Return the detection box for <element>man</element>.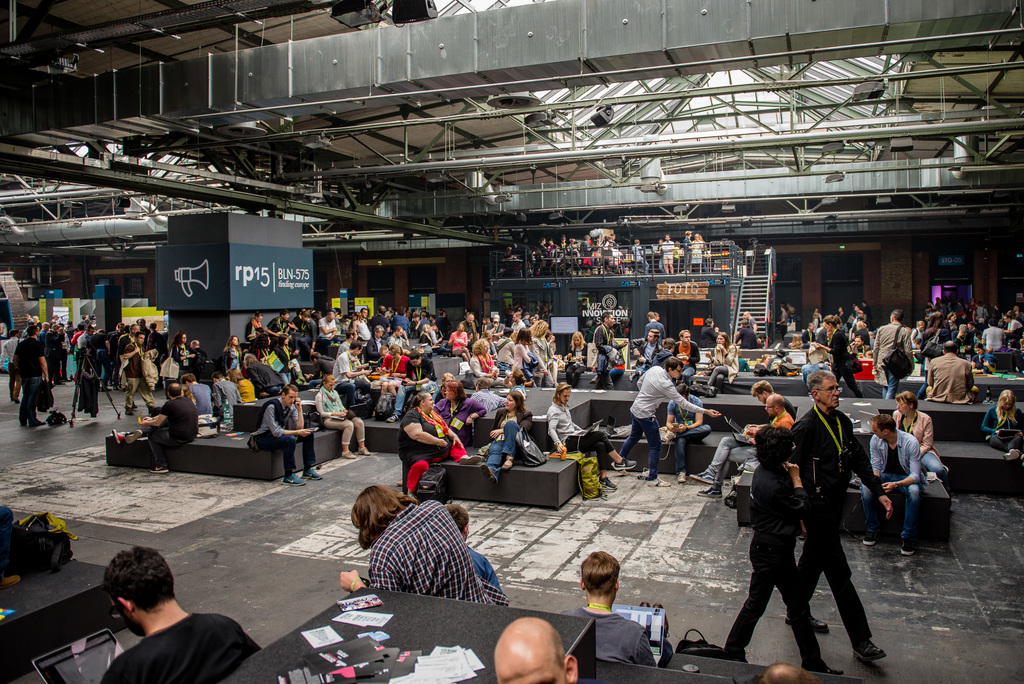
(x1=743, y1=663, x2=817, y2=683).
